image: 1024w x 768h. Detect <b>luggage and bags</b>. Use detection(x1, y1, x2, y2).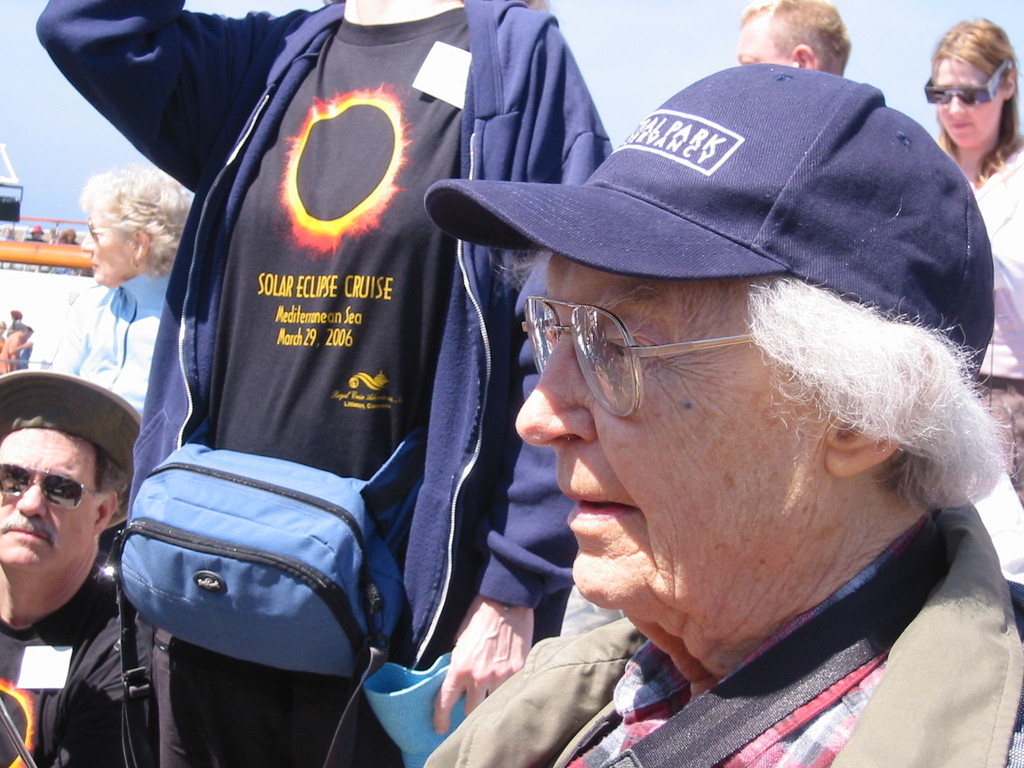
detection(93, 408, 427, 744).
